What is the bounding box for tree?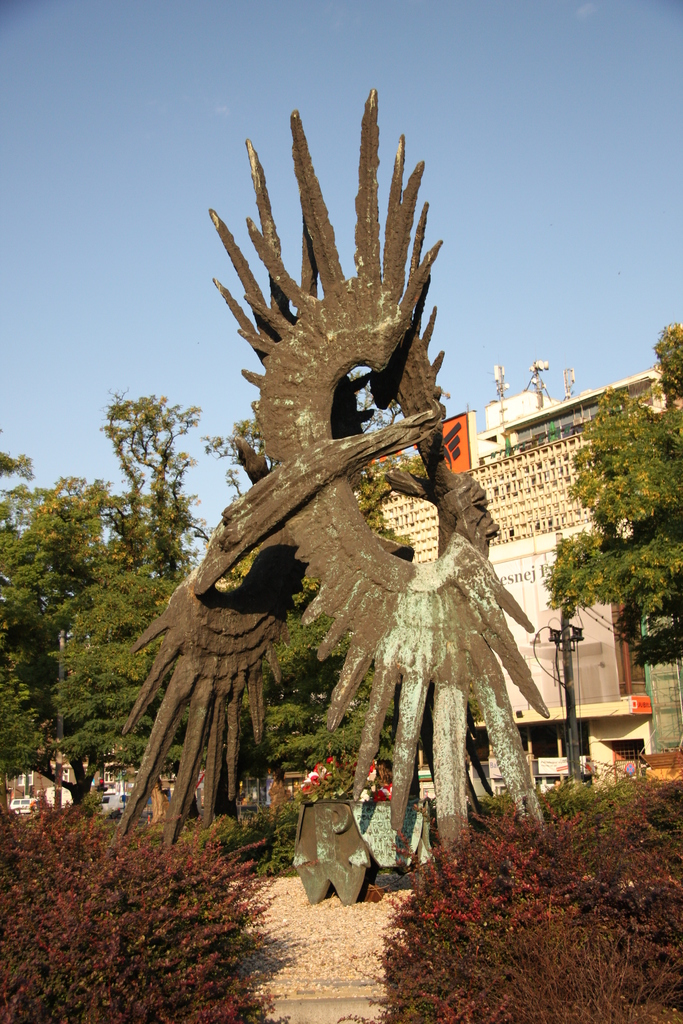
[71, 577, 194, 827].
